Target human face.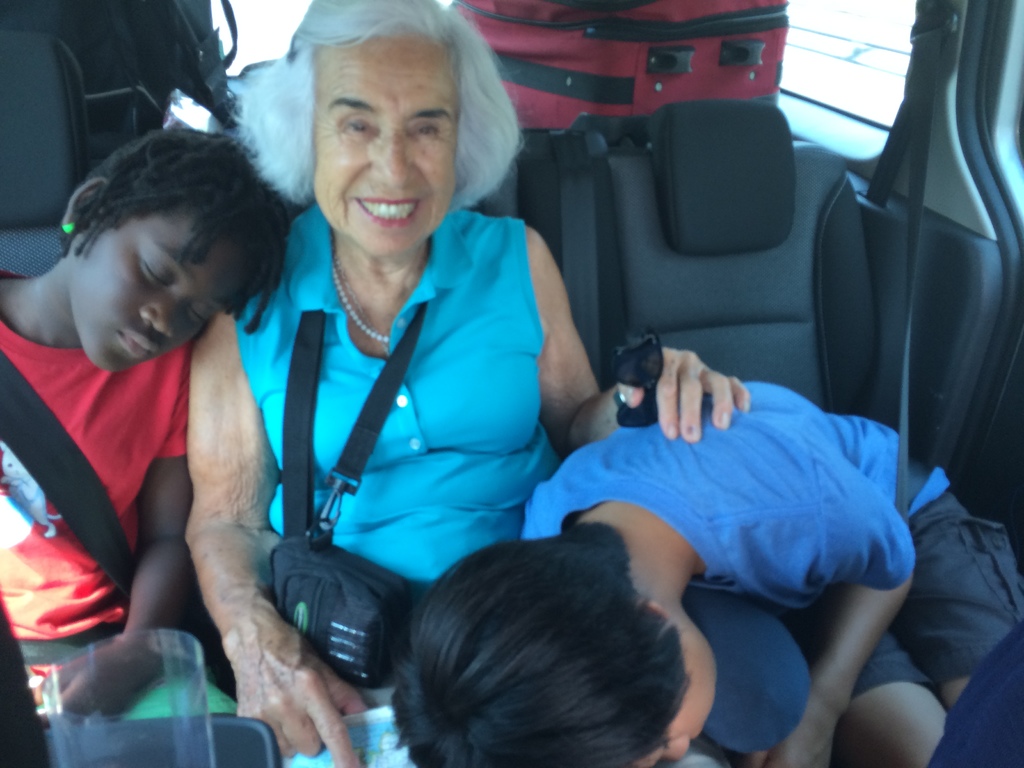
Target region: 67:207:246:373.
